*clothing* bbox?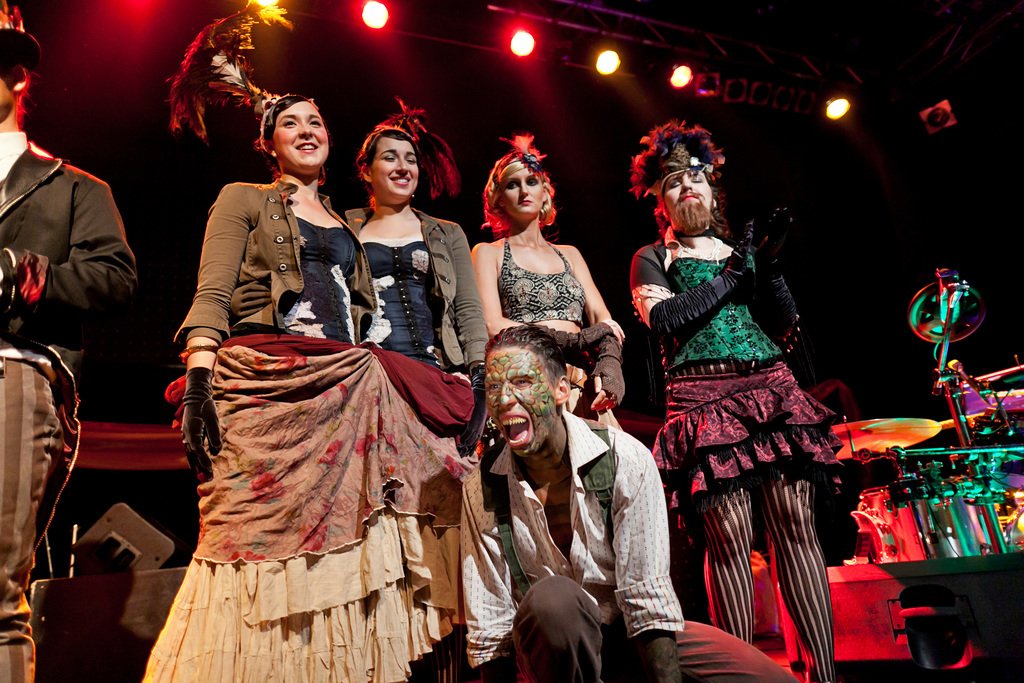
<region>478, 230, 621, 414</region>
